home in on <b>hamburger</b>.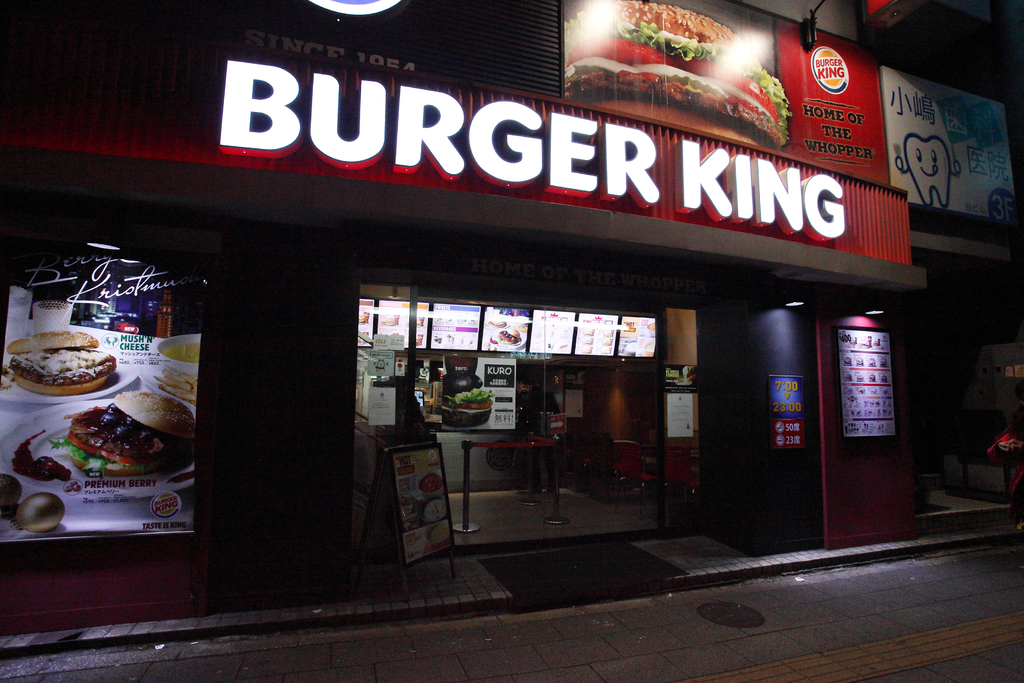
Homed in at left=50, top=392, right=196, bottom=473.
